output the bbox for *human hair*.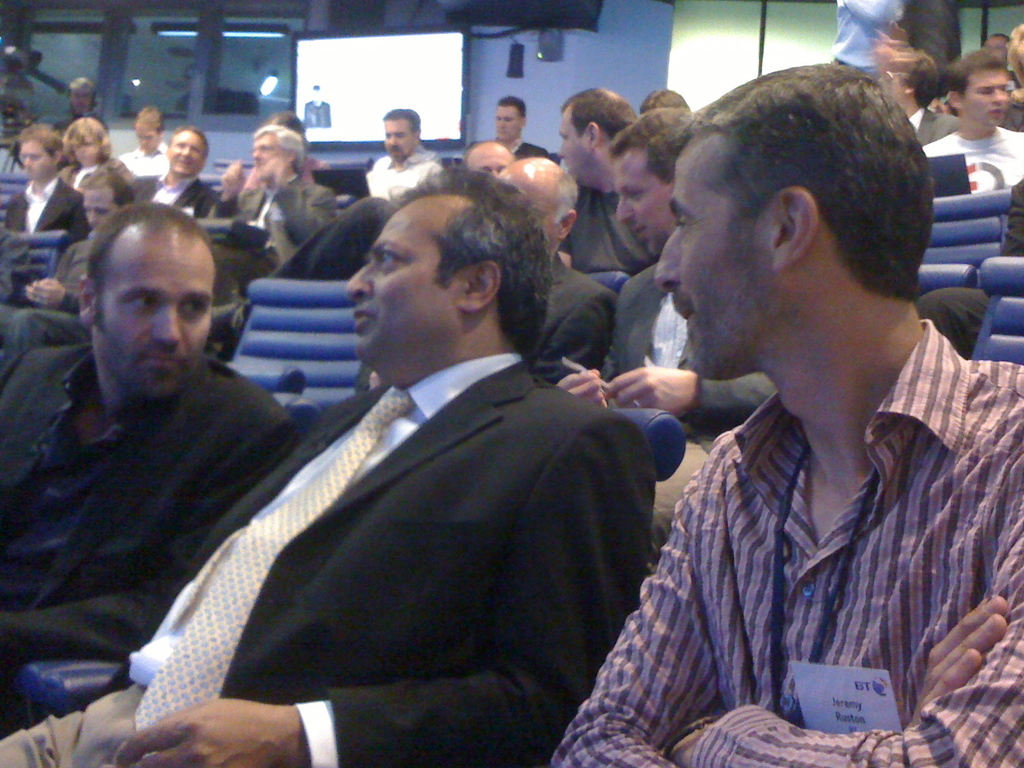
[266, 110, 307, 132].
